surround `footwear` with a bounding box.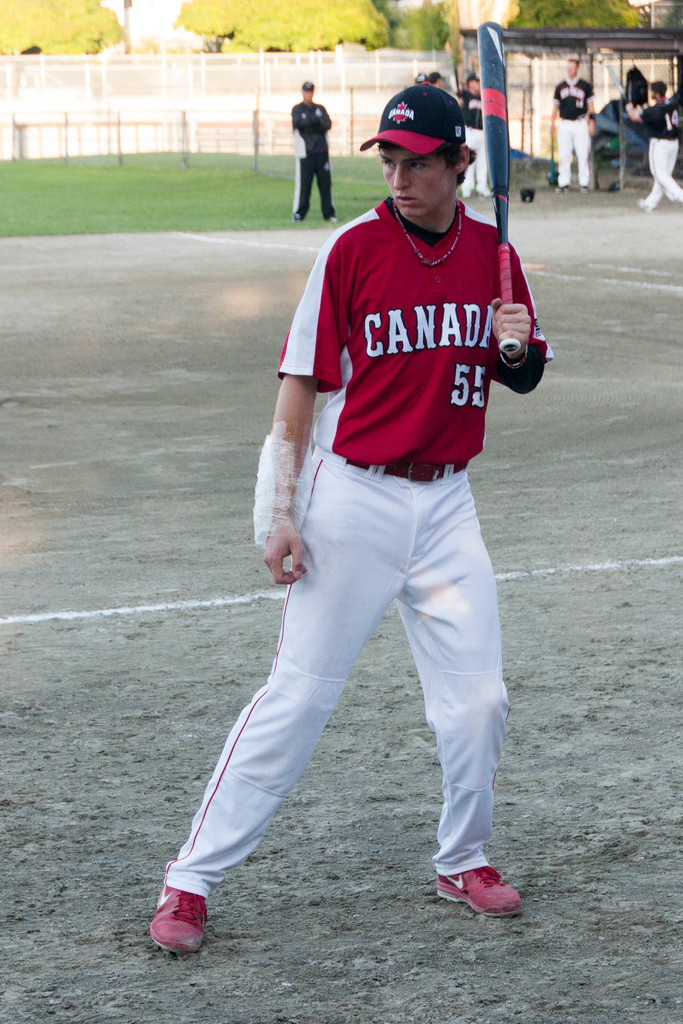
locate(447, 867, 519, 920).
